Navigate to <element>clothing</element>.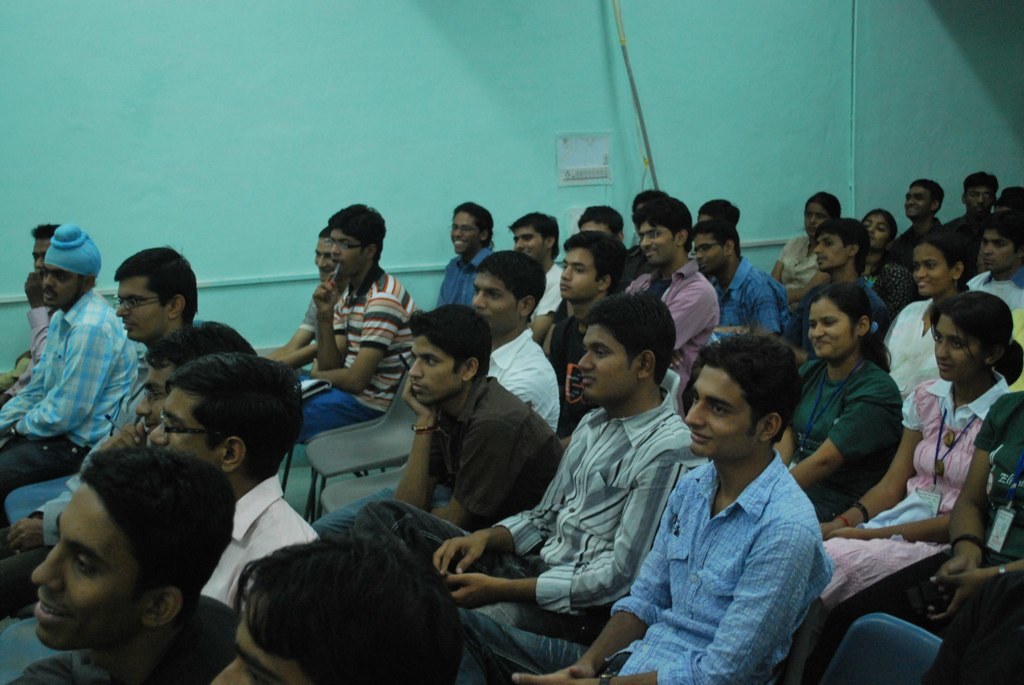
Navigation target: bbox(629, 256, 718, 384).
